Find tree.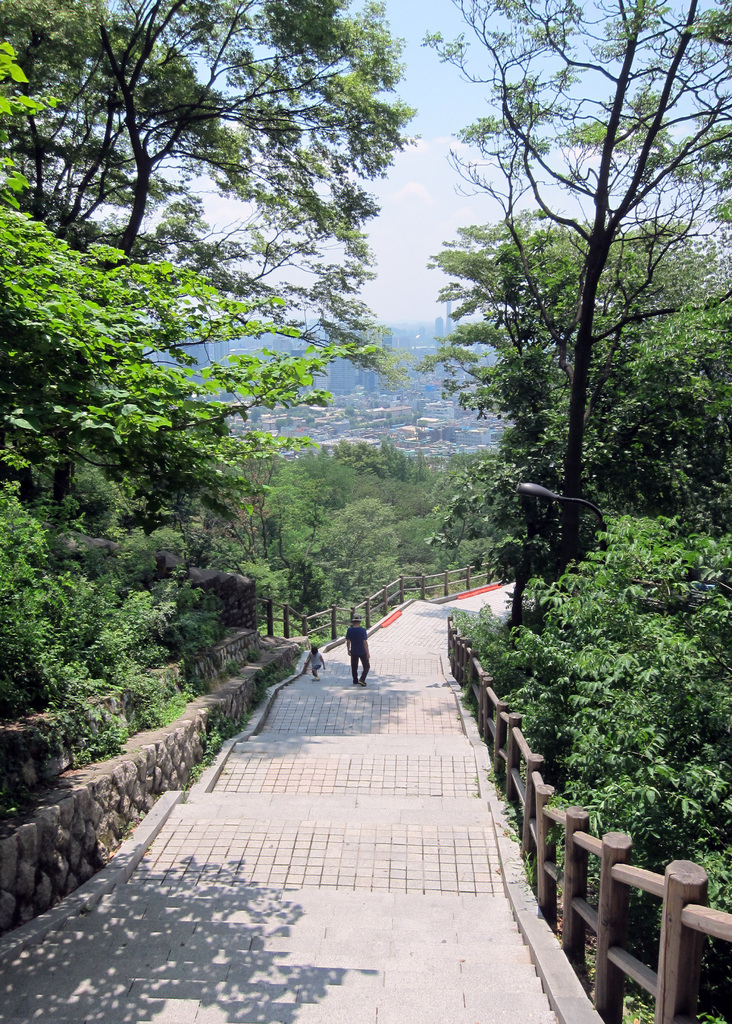
rect(433, 0, 731, 579).
